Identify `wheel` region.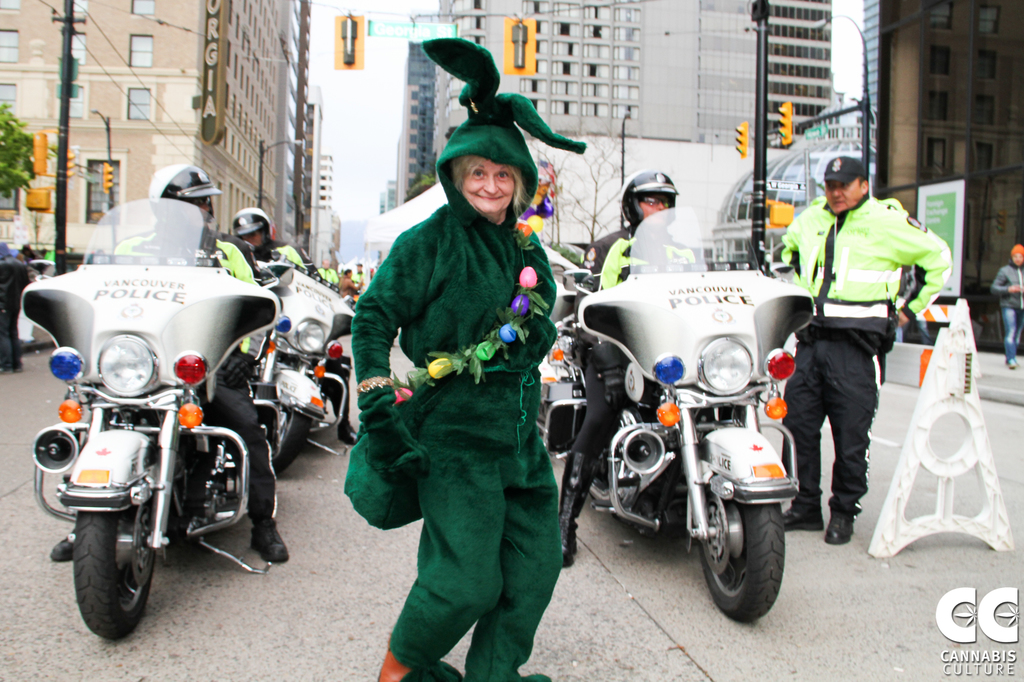
Region: rect(73, 513, 154, 642).
